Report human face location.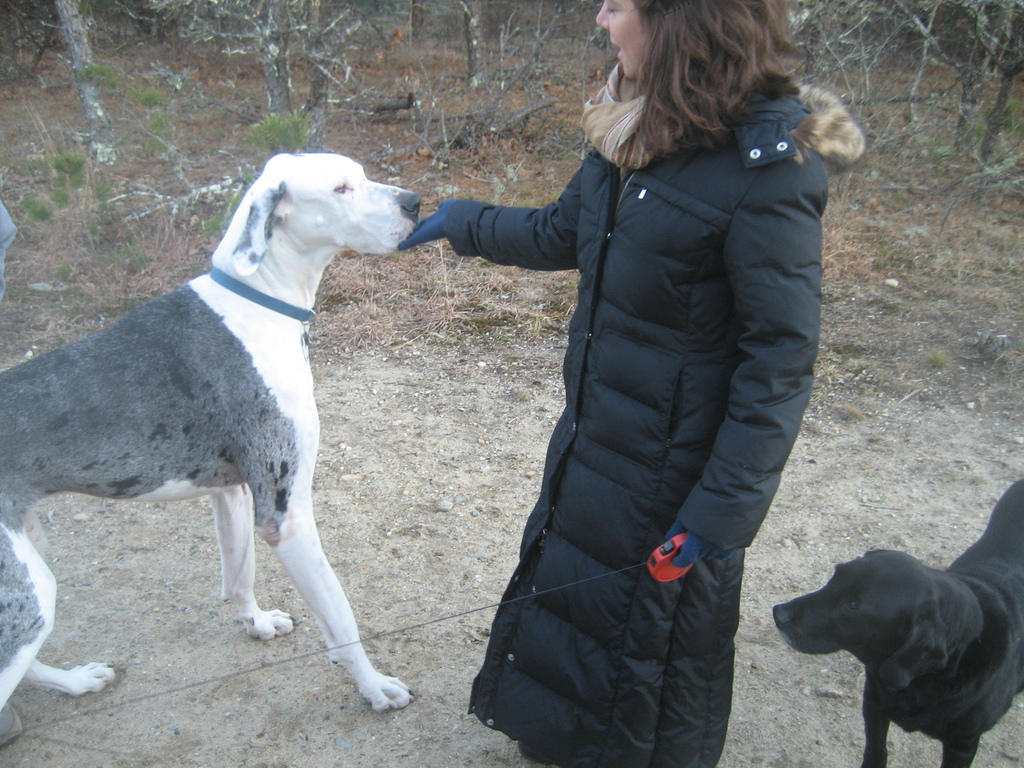
Report: 595 0 650 81.
